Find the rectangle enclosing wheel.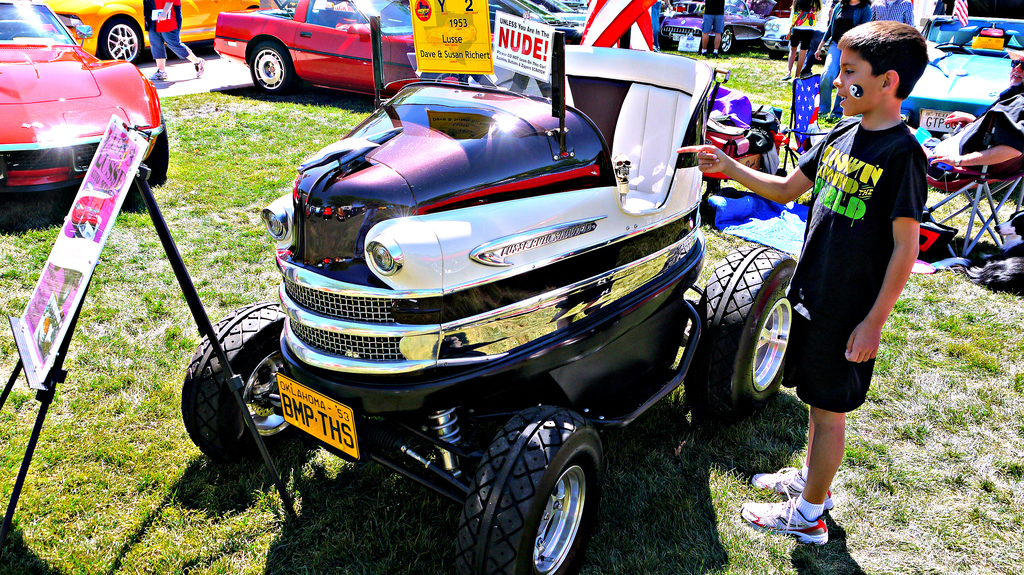
left=687, top=246, right=796, bottom=420.
